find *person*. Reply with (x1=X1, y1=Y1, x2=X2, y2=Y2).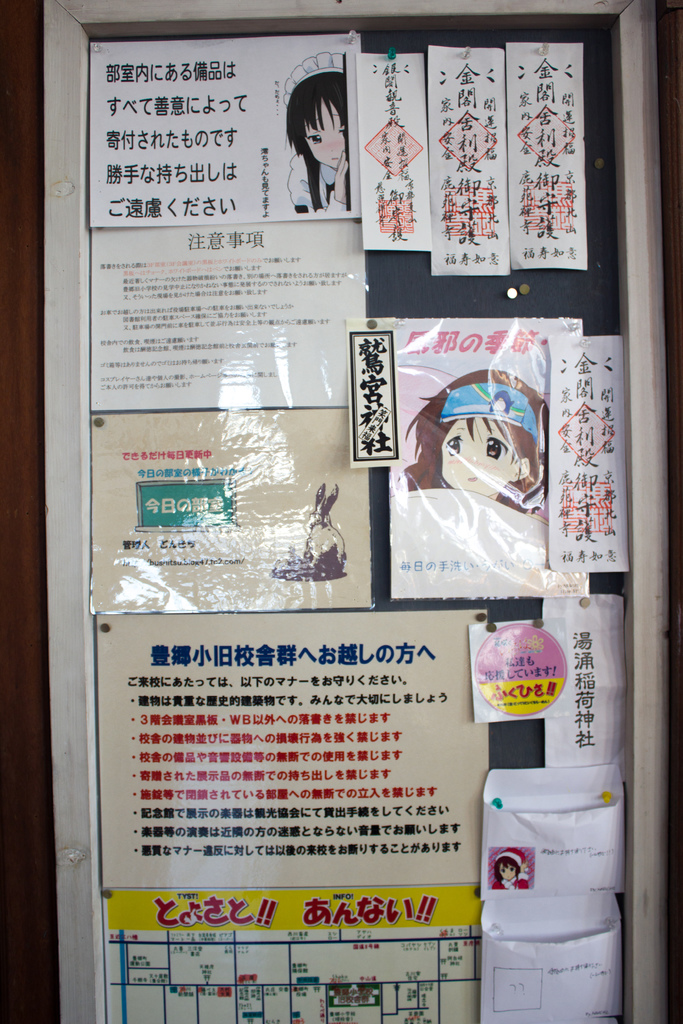
(x1=403, y1=374, x2=548, y2=505).
